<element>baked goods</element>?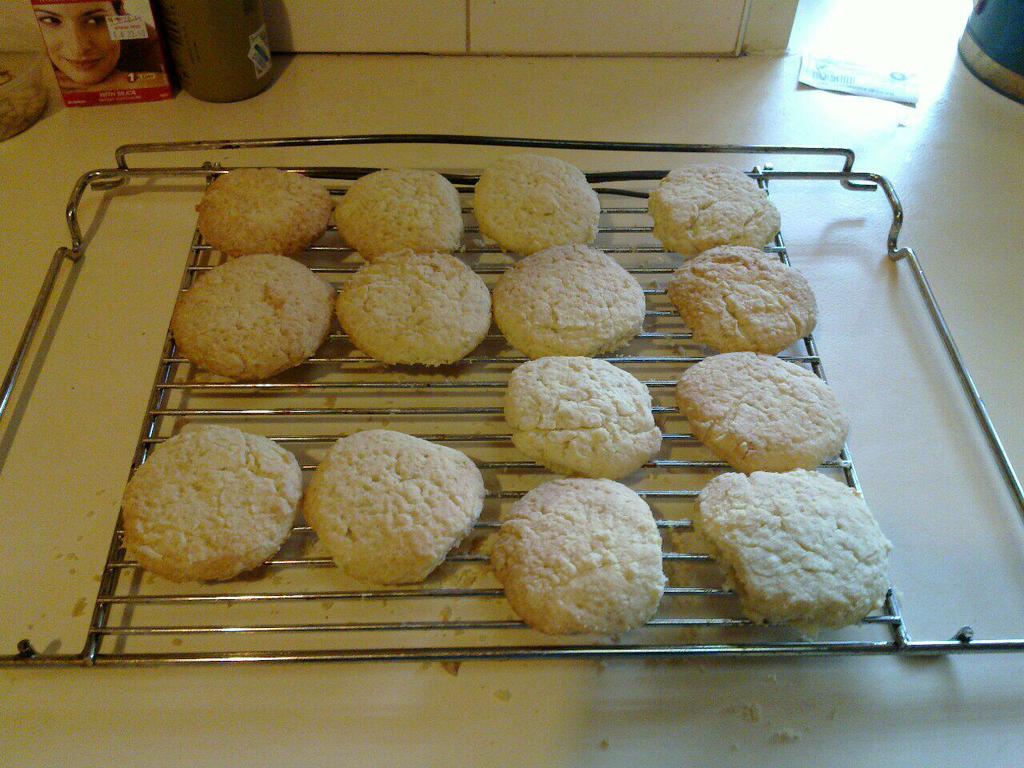
crop(488, 478, 668, 636)
